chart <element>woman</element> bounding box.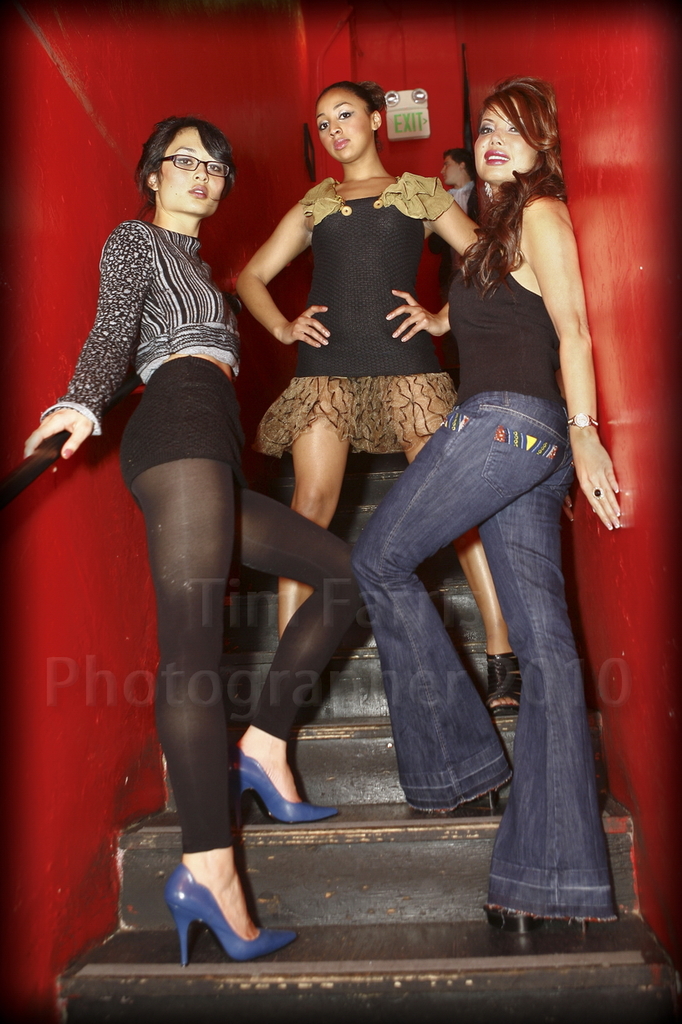
Charted: bbox=[349, 79, 622, 937].
